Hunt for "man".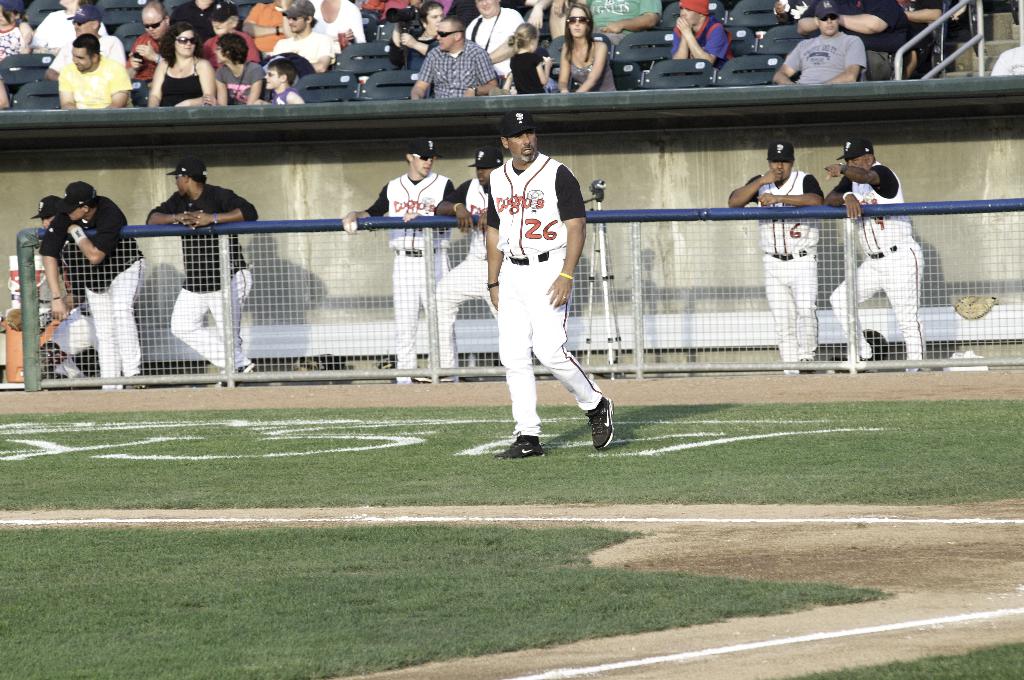
Hunted down at (left=313, top=0, right=362, bottom=49).
